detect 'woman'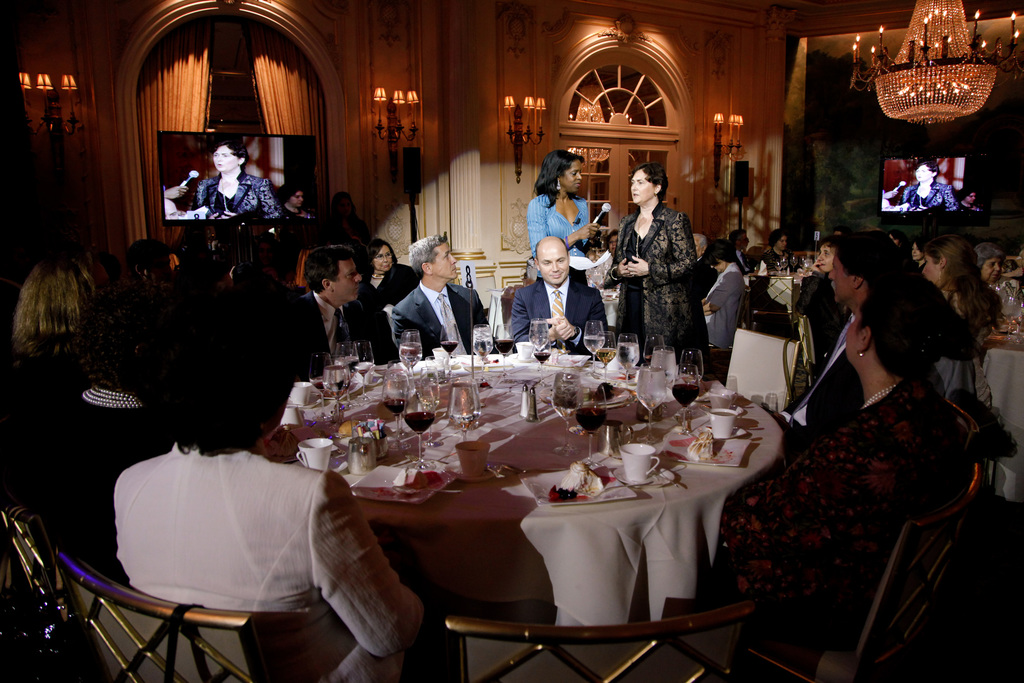
(910,236,925,269)
